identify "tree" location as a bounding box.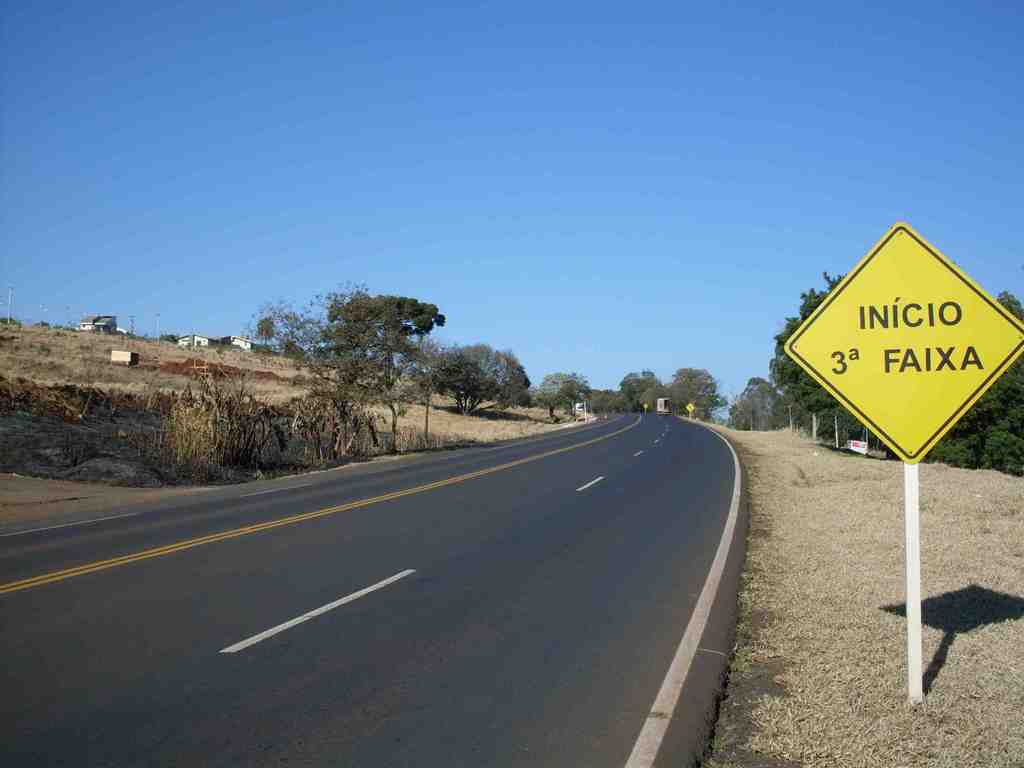
left=250, top=315, right=278, bottom=360.
